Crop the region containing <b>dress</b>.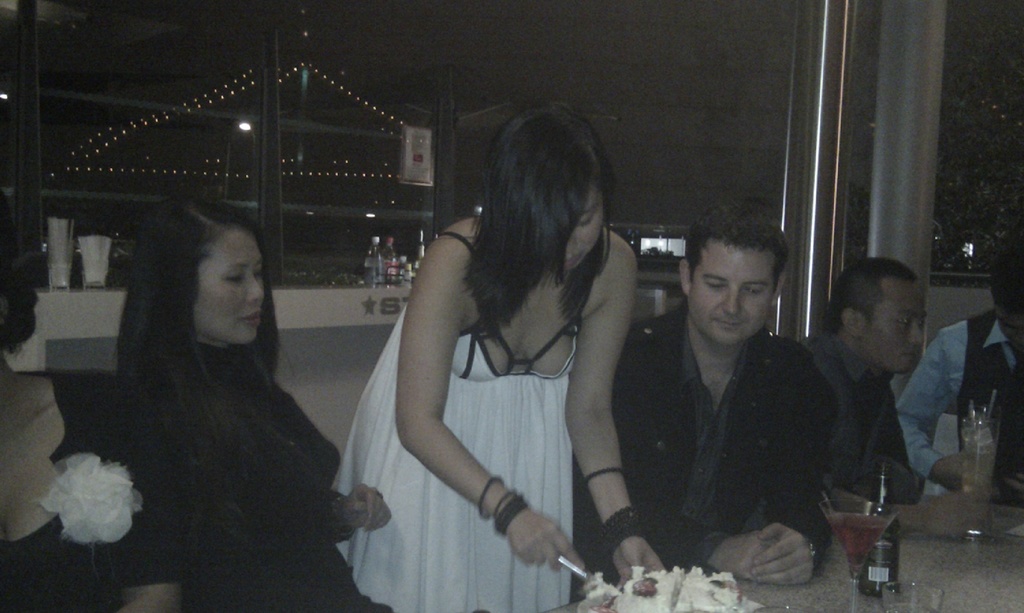
Crop region: (329, 227, 573, 612).
